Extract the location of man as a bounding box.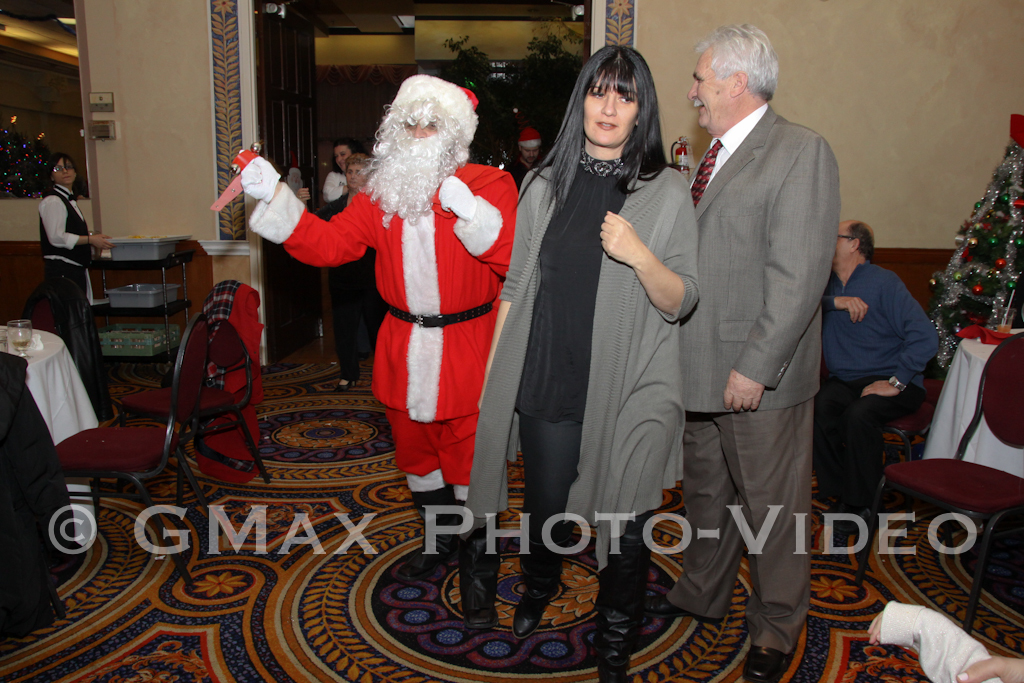
{"left": 504, "top": 132, "right": 544, "bottom": 184}.
